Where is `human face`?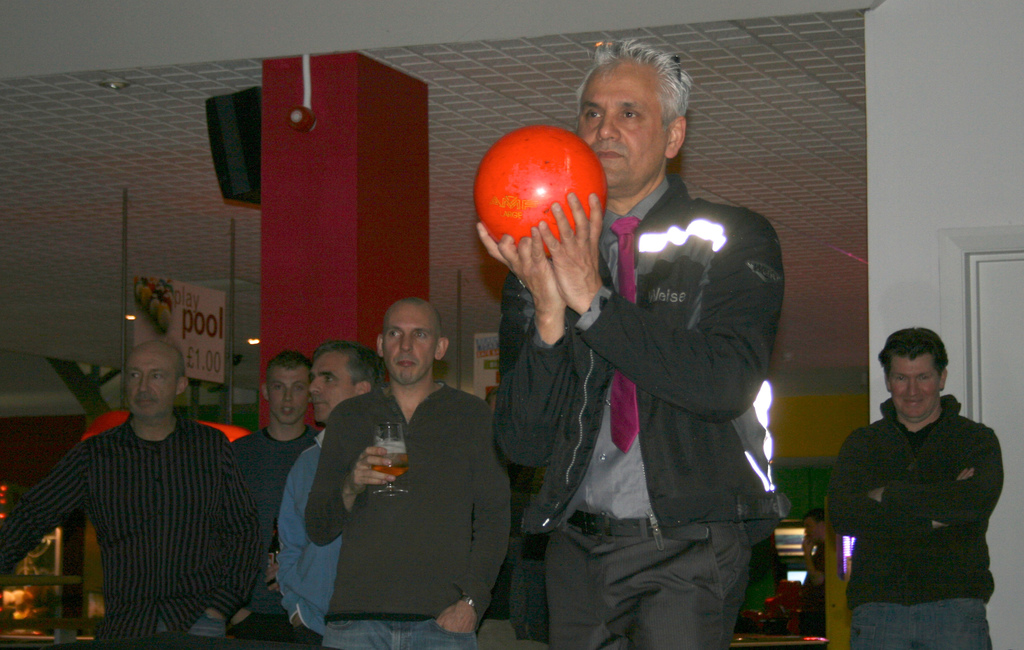
[581,67,665,188].
